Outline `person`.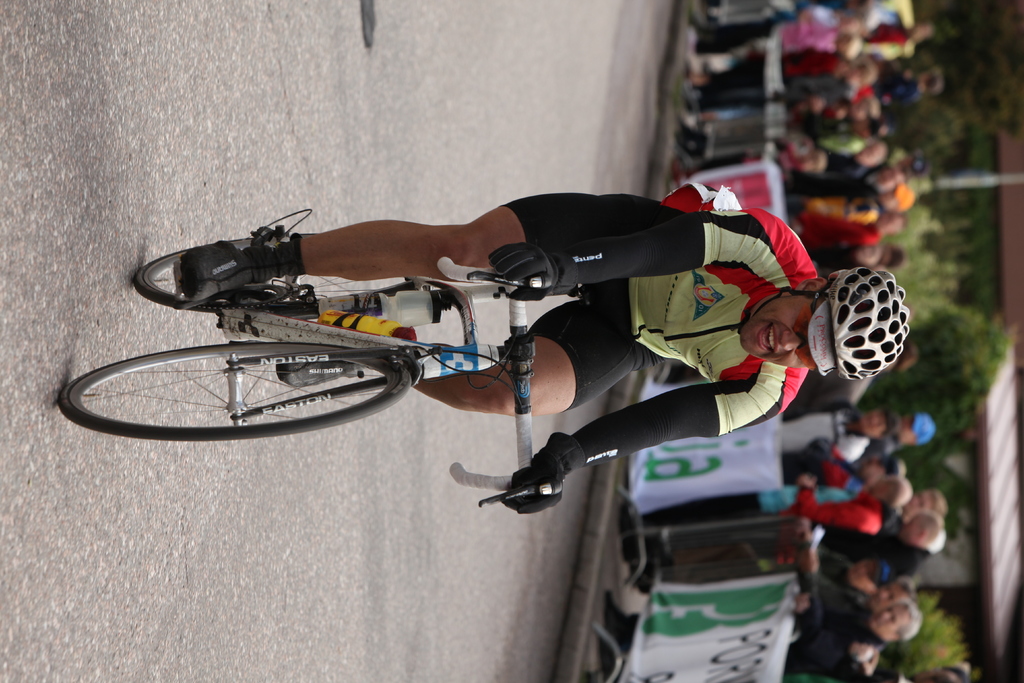
Outline: <bbox>124, 148, 857, 545</bbox>.
